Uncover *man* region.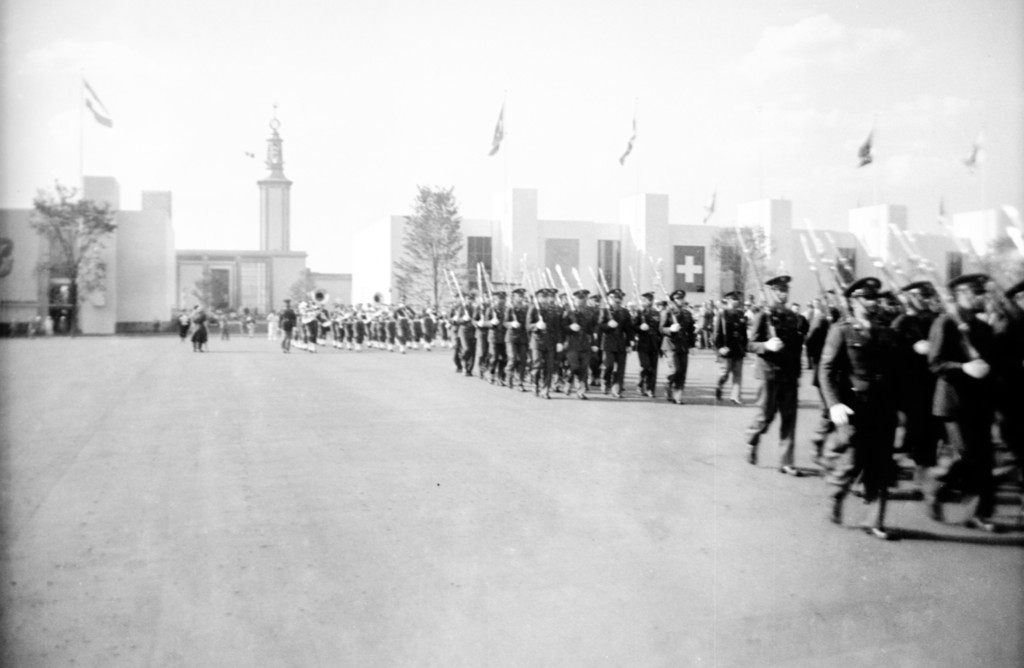
Uncovered: BBox(715, 296, 749, 407).
